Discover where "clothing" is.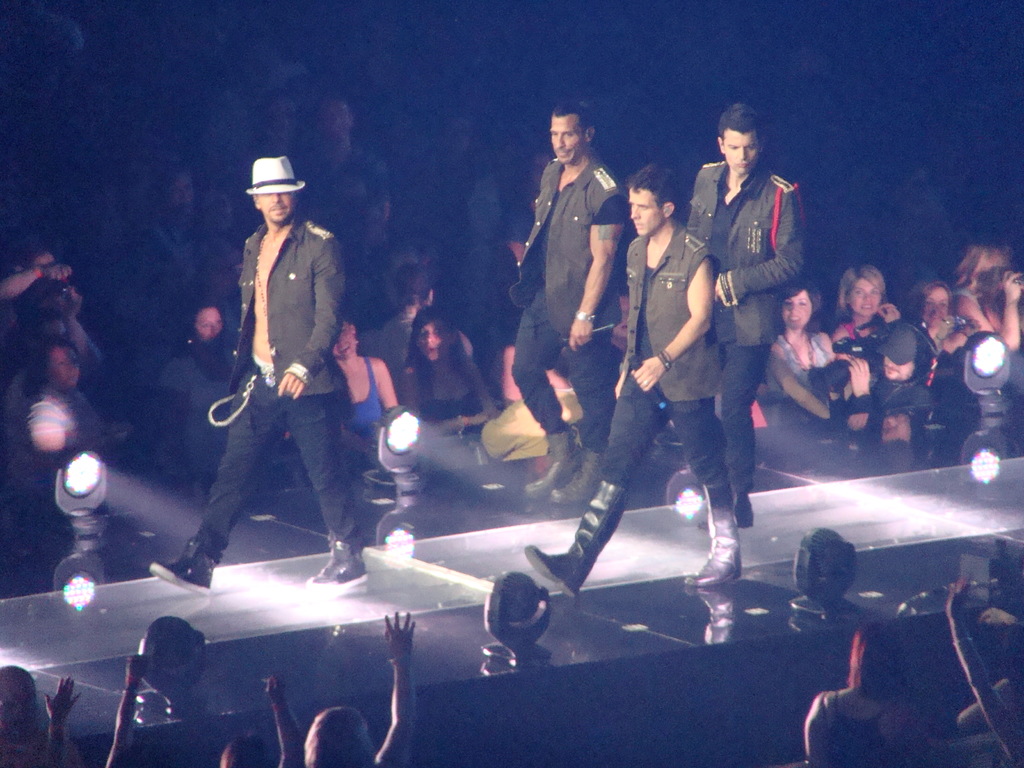
Discovered at box=[598, 218, 724, 493].
